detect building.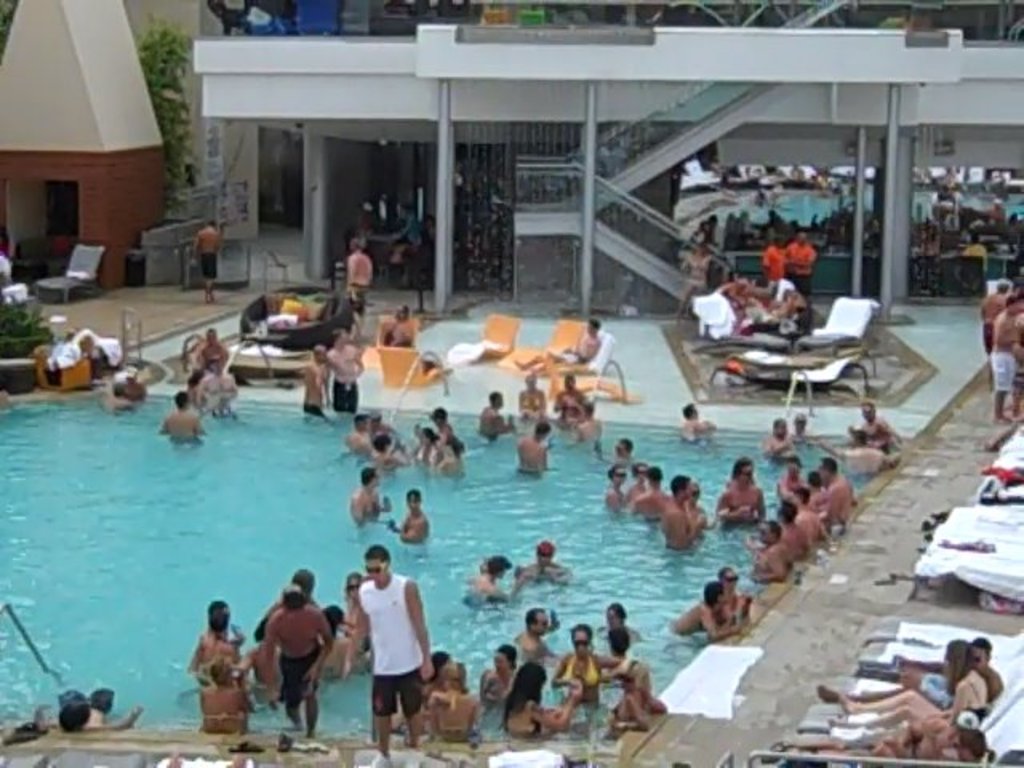
Detected at <box>0,0,1022,317</box>.
